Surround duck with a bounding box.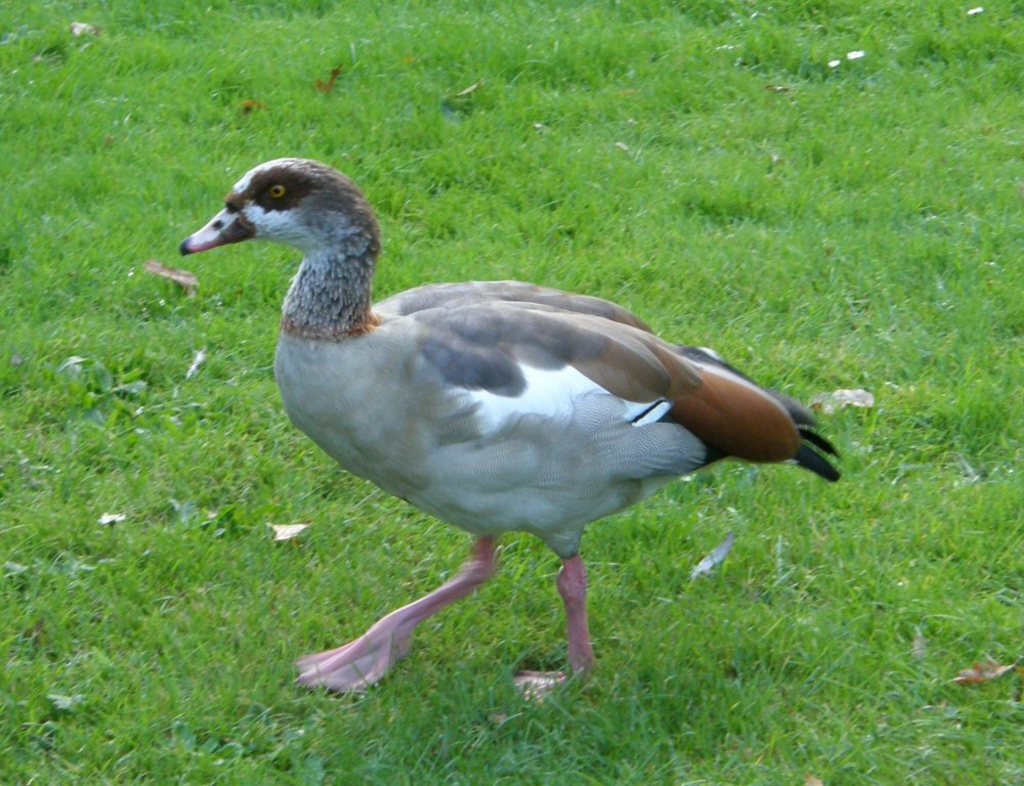
region(146, 156, 849, 695).
